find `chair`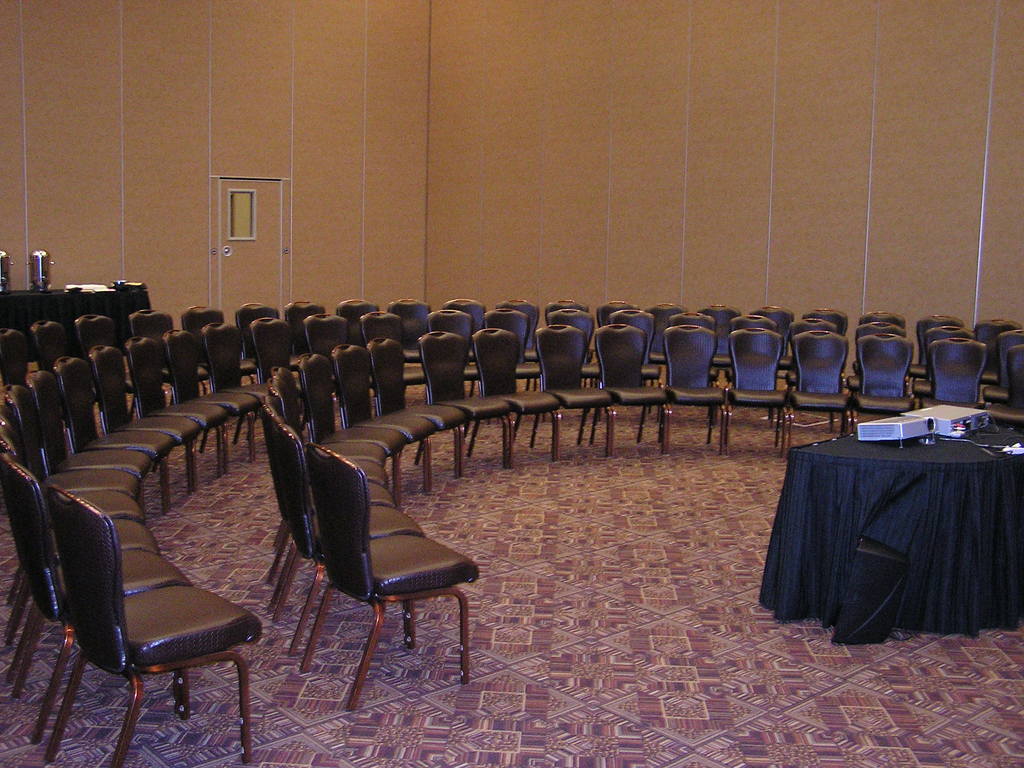
592 323 666 456
